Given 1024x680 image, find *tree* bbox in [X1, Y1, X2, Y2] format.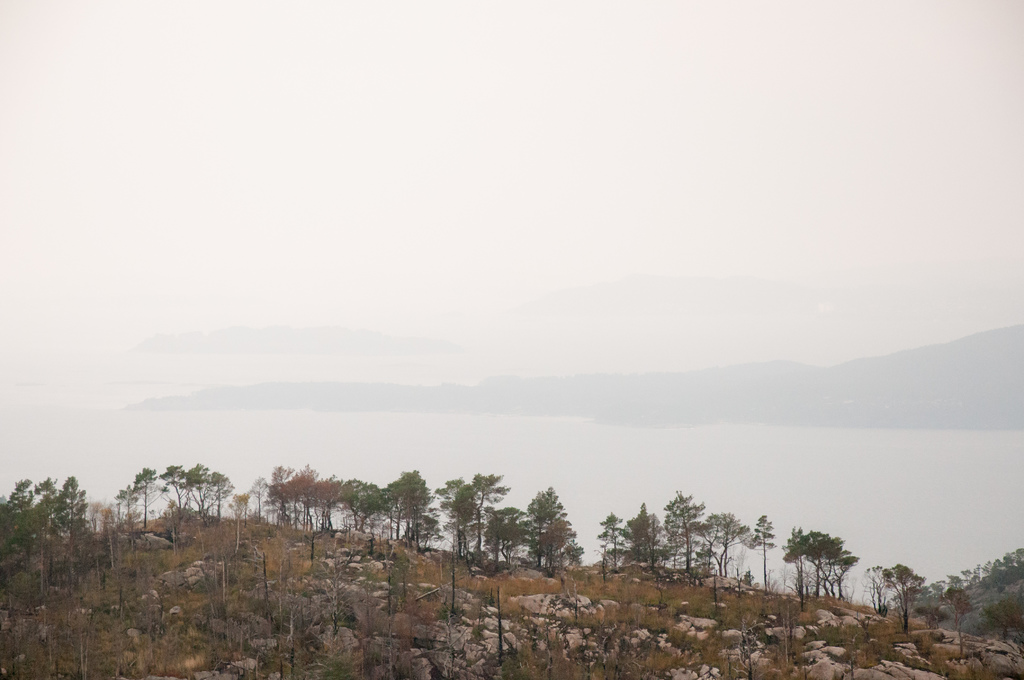
[516, 493, 592, 584].
